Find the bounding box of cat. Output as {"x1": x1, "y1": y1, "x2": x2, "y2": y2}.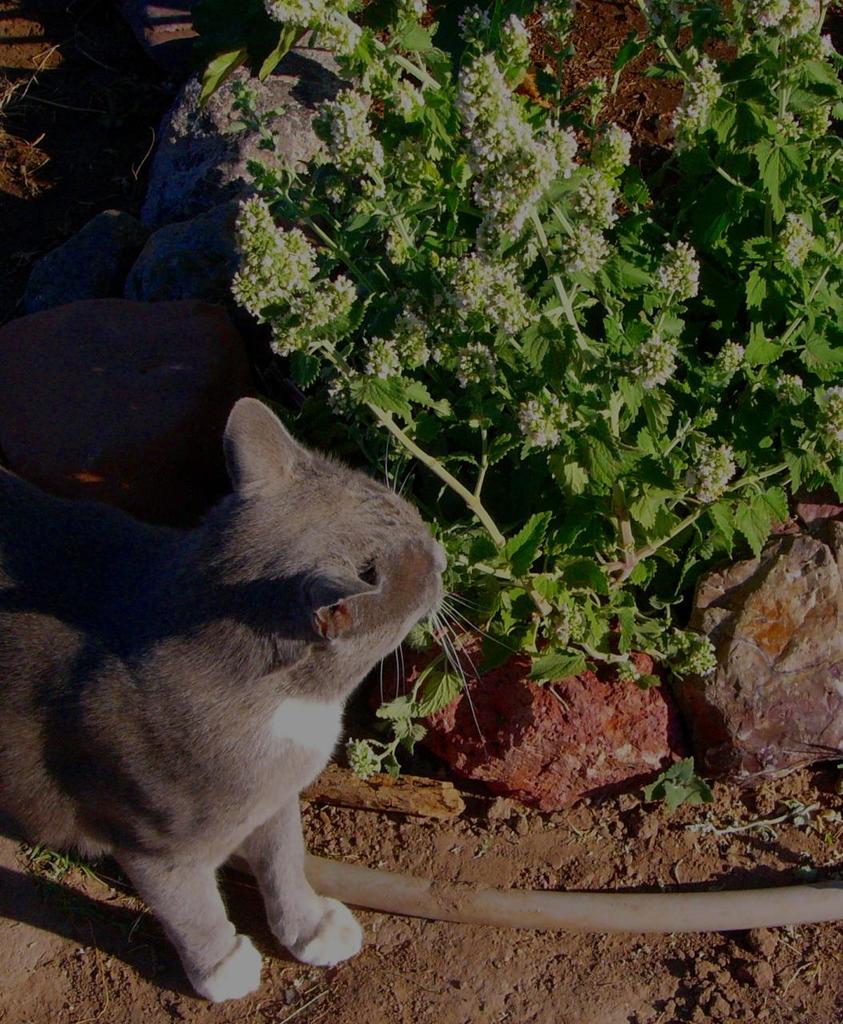
{"x1": 0, "y1": 398, "x2": 526, "y2": 1010}.
